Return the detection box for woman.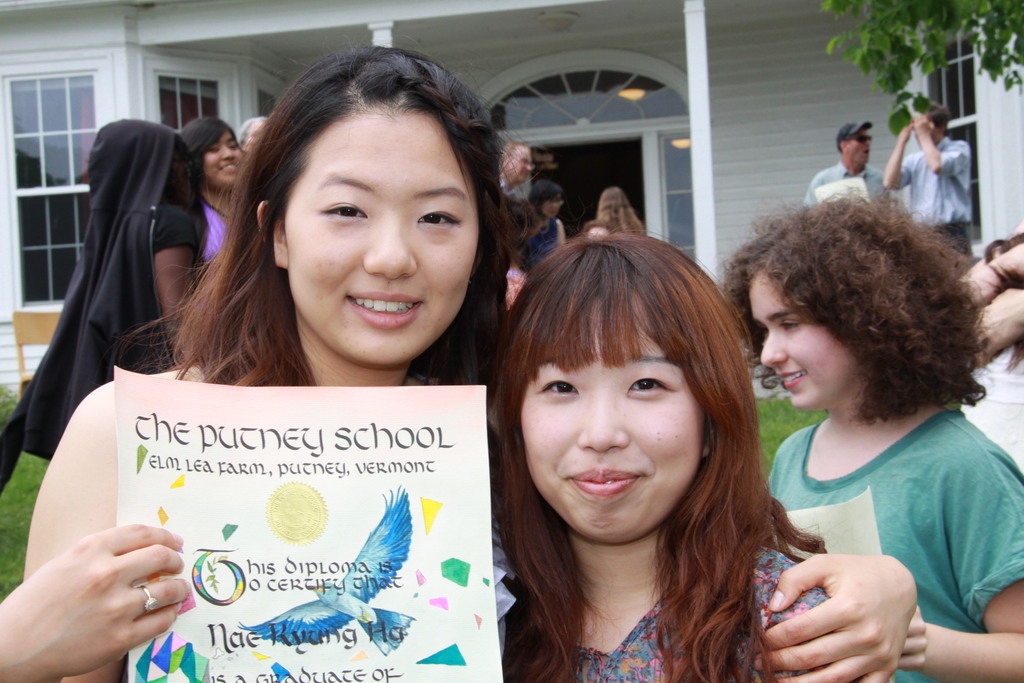
(x1=591, y1=185, x2=655, y2=238).
